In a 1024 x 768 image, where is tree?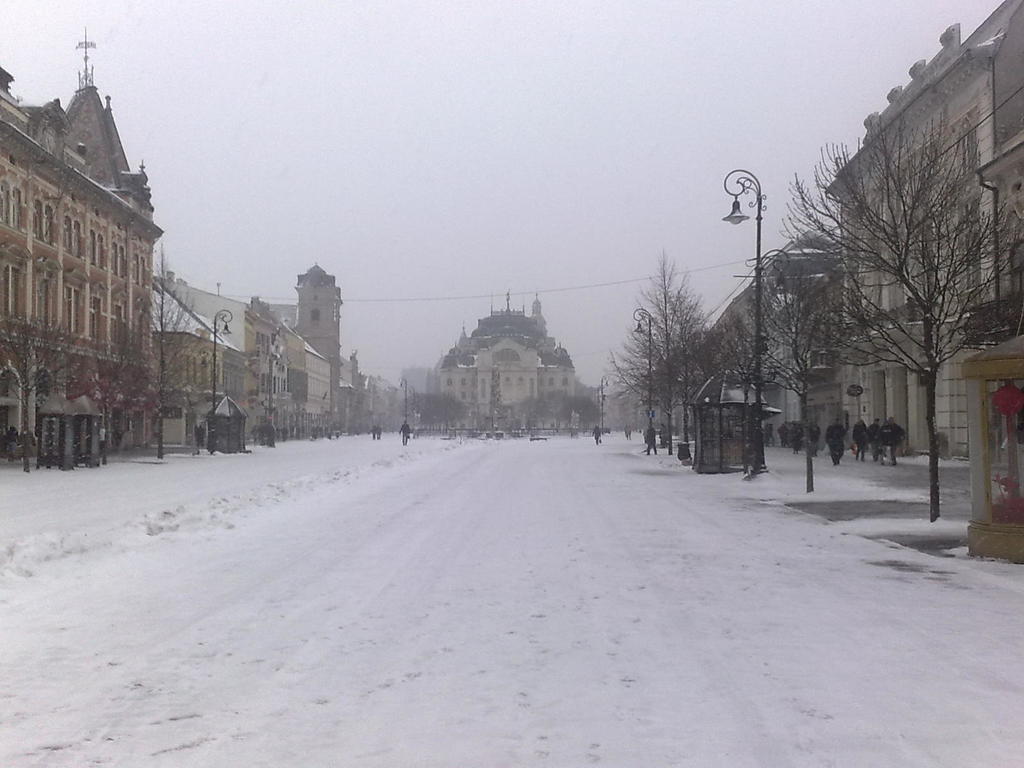
crop(118, 246, 207, 458).
